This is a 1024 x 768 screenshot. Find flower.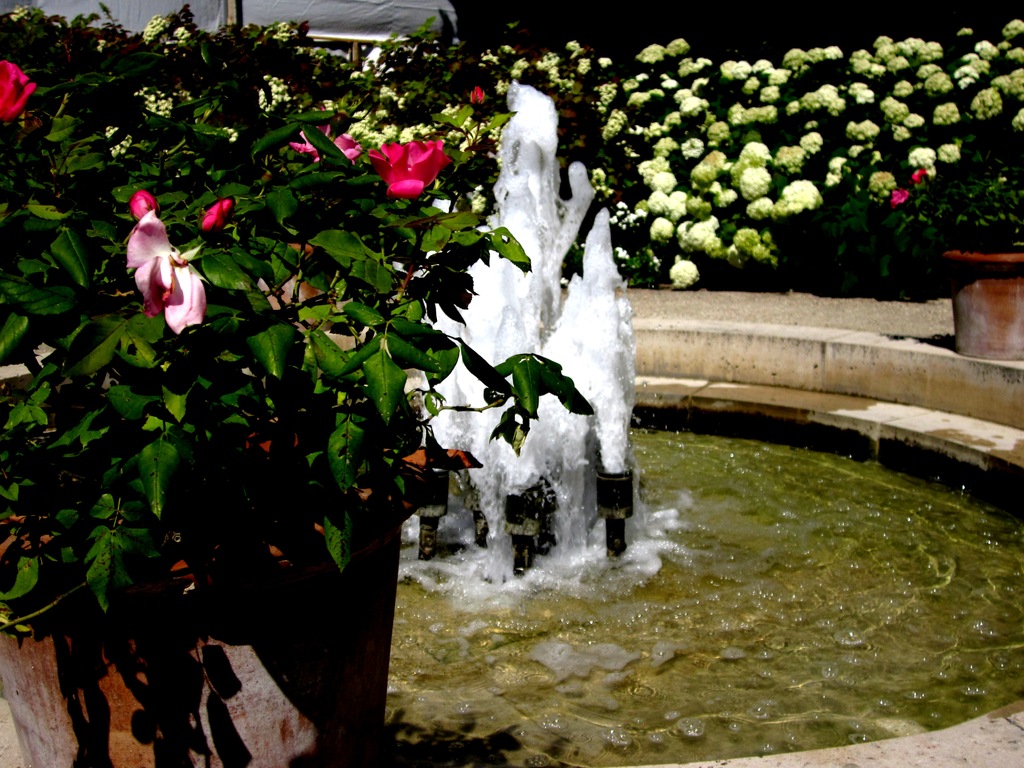
Bounding box: [368, 122, 445, 188].
